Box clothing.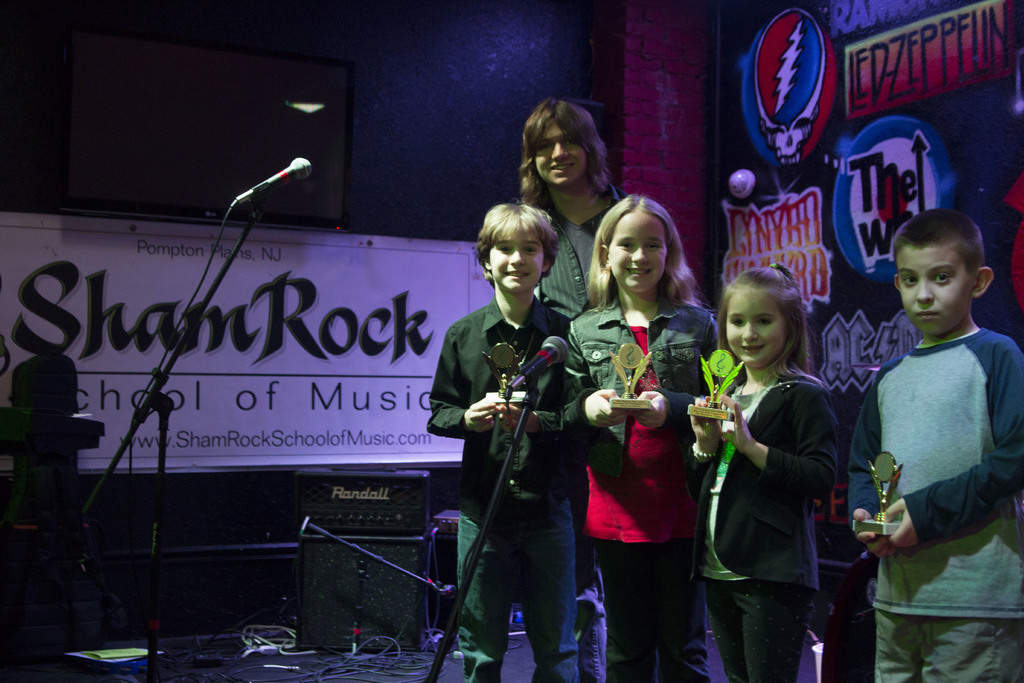
rect(684, 356, 837, 682).
